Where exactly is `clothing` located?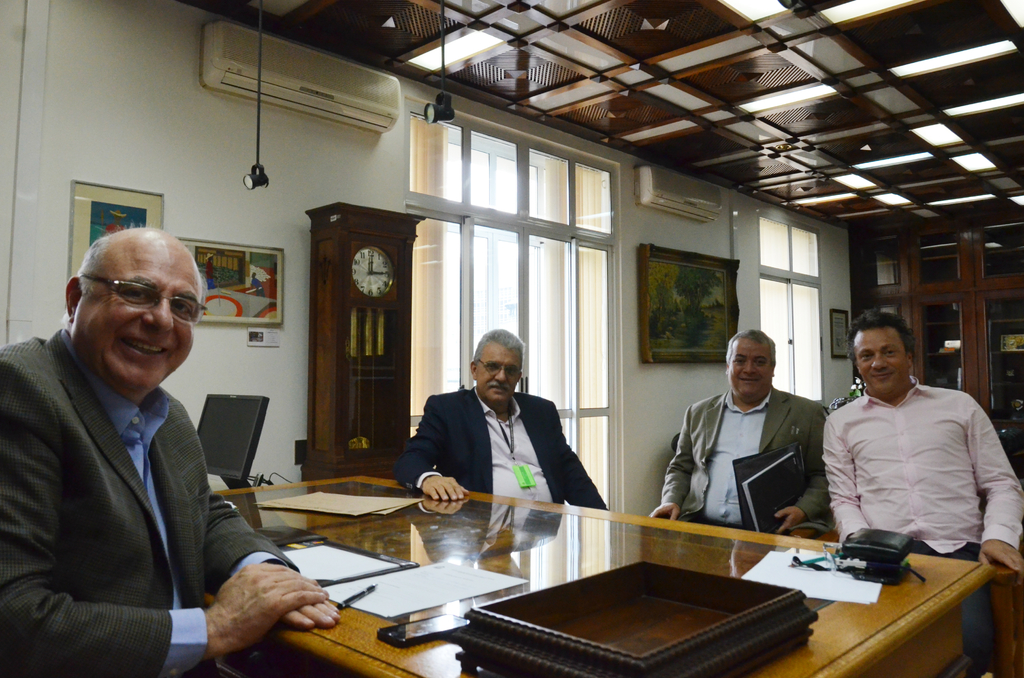
Its bounding box is (394, 386, 608, 511).
